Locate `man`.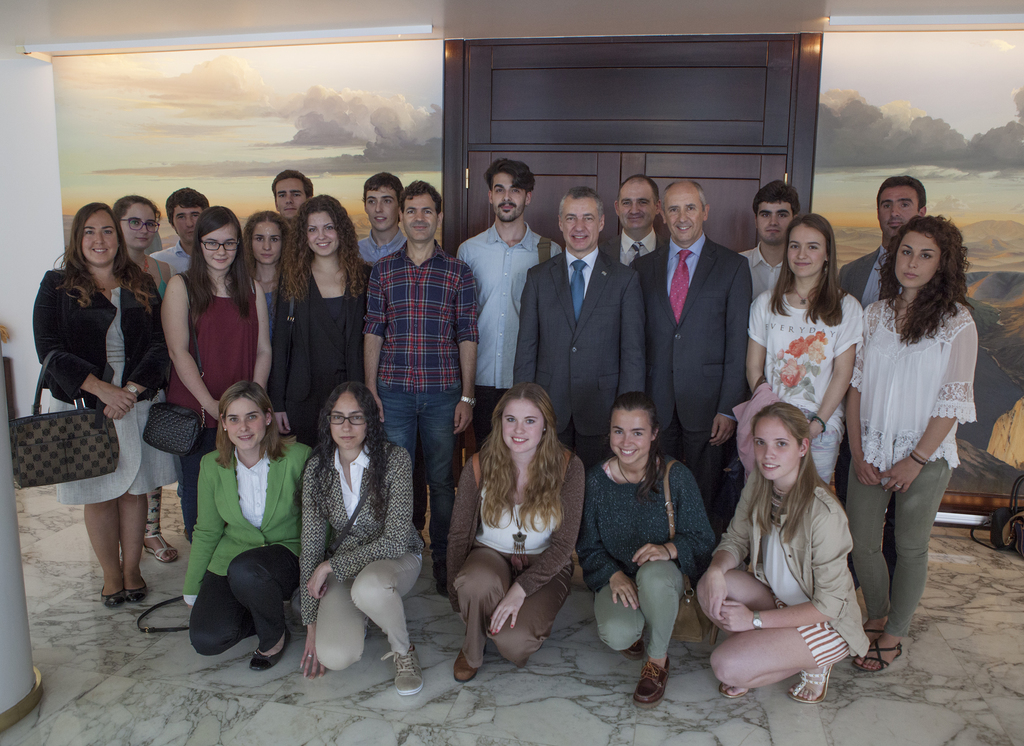
Bounding box: <box>508,178,640,478</box>.
